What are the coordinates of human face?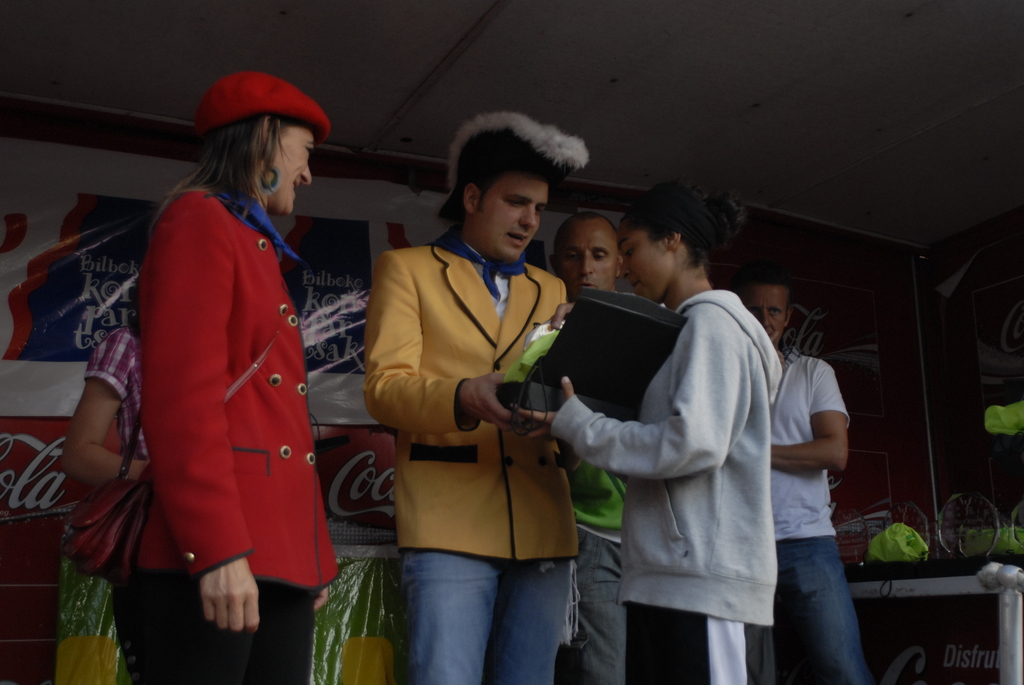
{"left": 554, "top": 223, "right": 619, "bottom": 297}.
